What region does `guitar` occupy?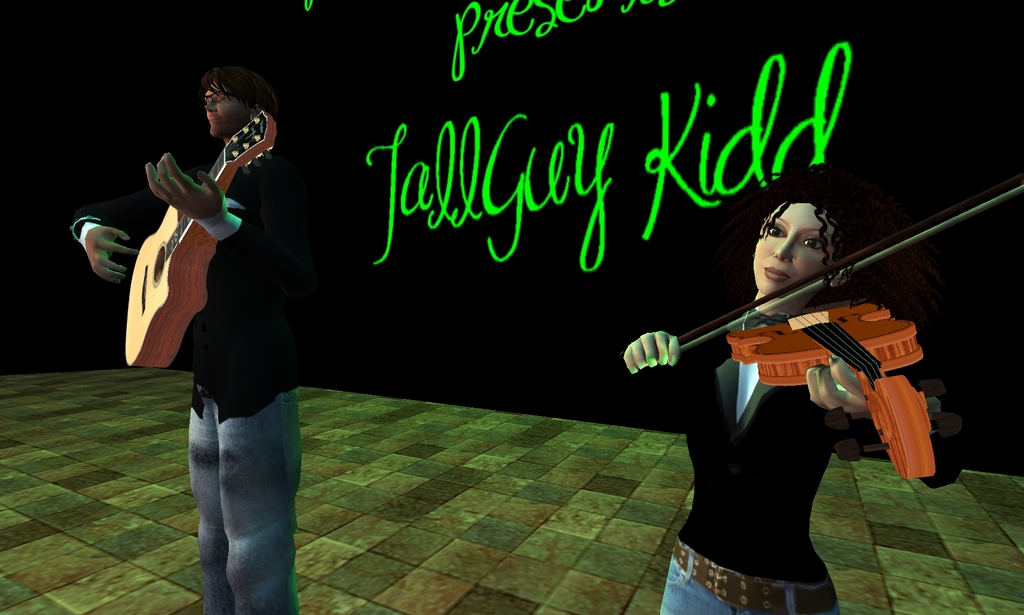
(x1=80, y1=125, x2=284, y2=400).
